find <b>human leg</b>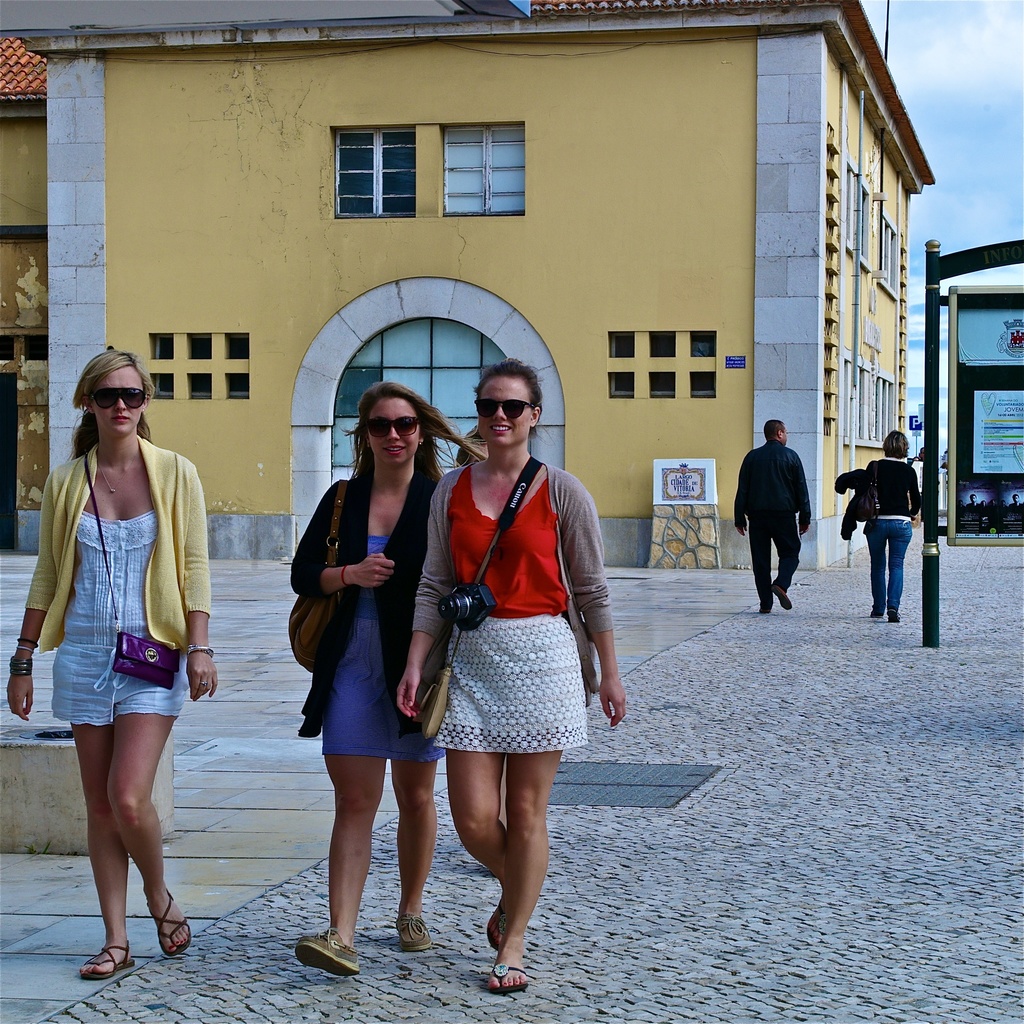
885:517:911:619
